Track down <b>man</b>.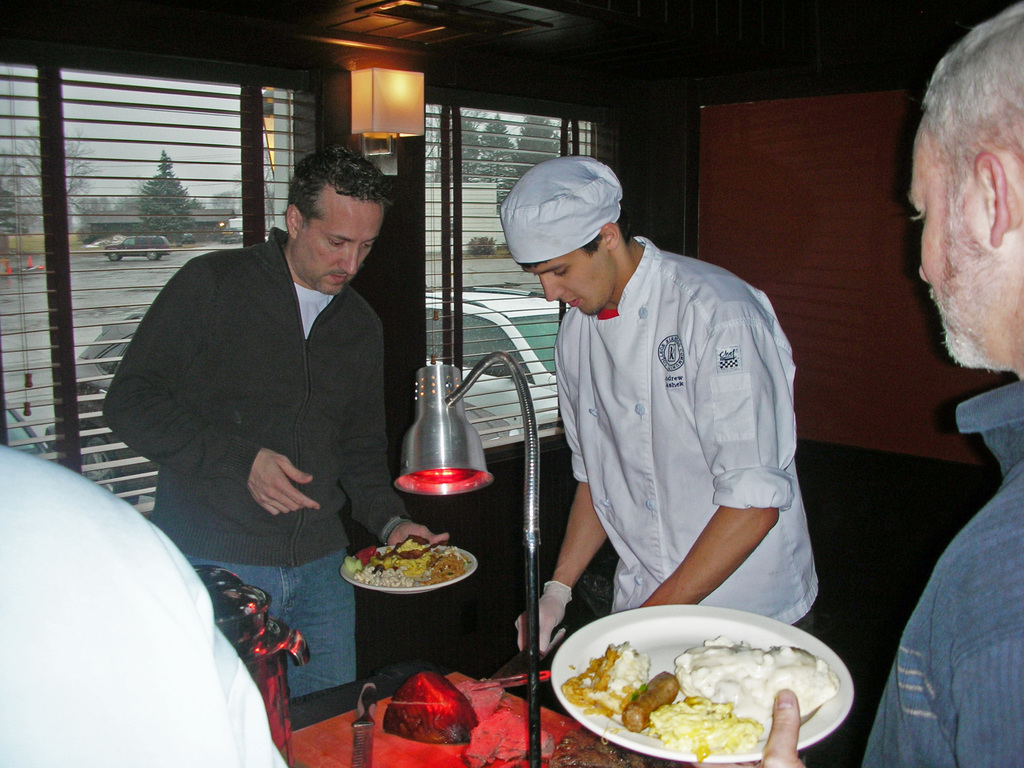
Tracked to x1=118, y1=158, x2=419, y2=620.
